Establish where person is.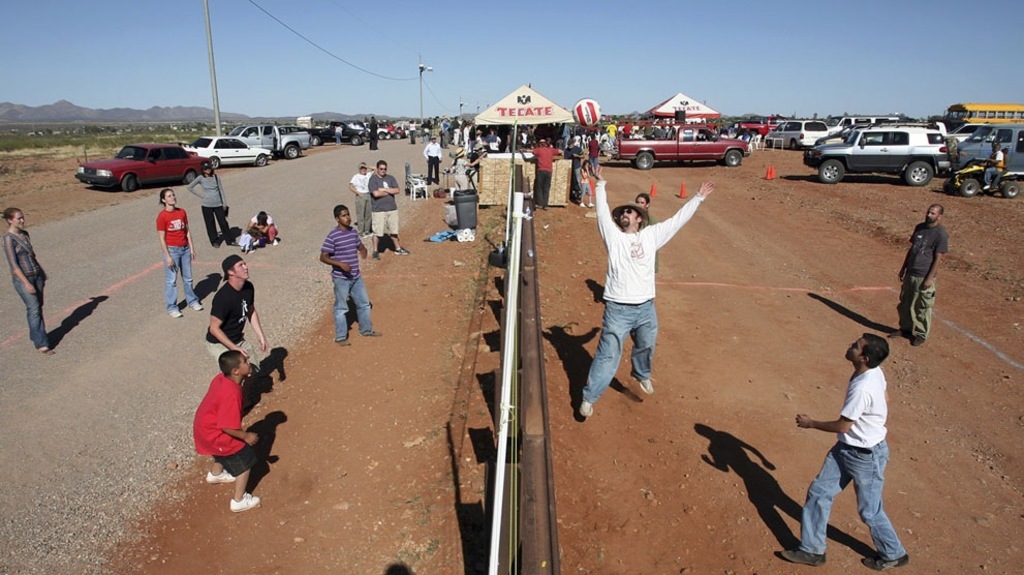
Established at <bbox>982, 141, 1006, 193</bbox>.
